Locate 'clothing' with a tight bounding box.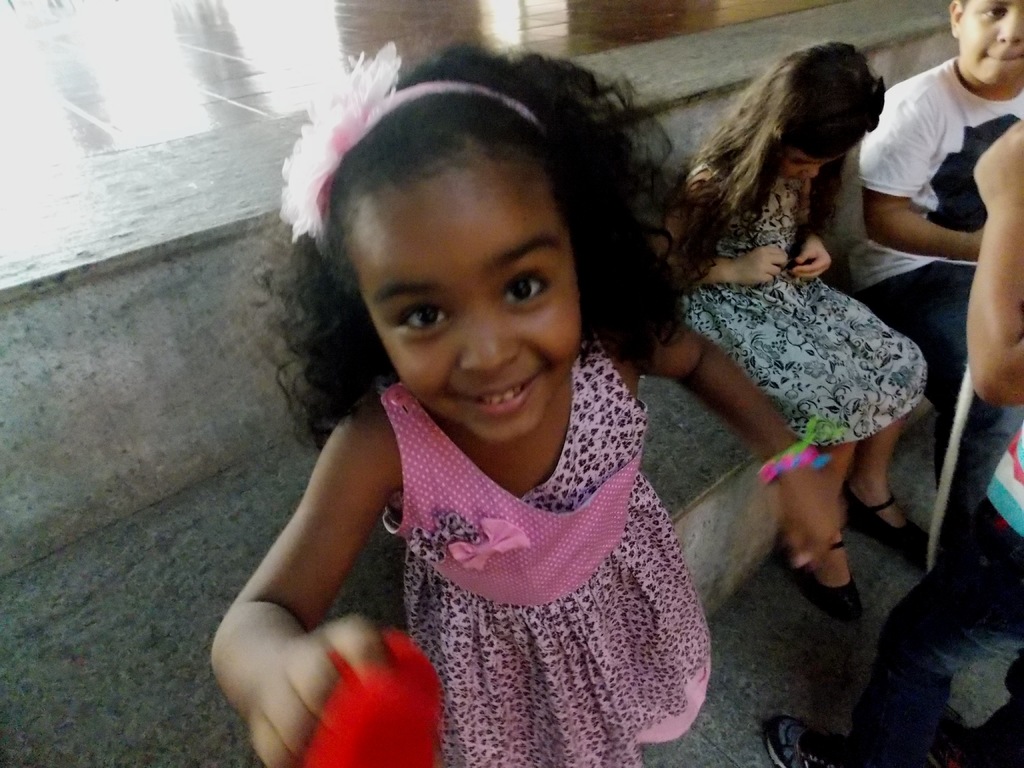
bbox(844, 56, 1023, 441).
